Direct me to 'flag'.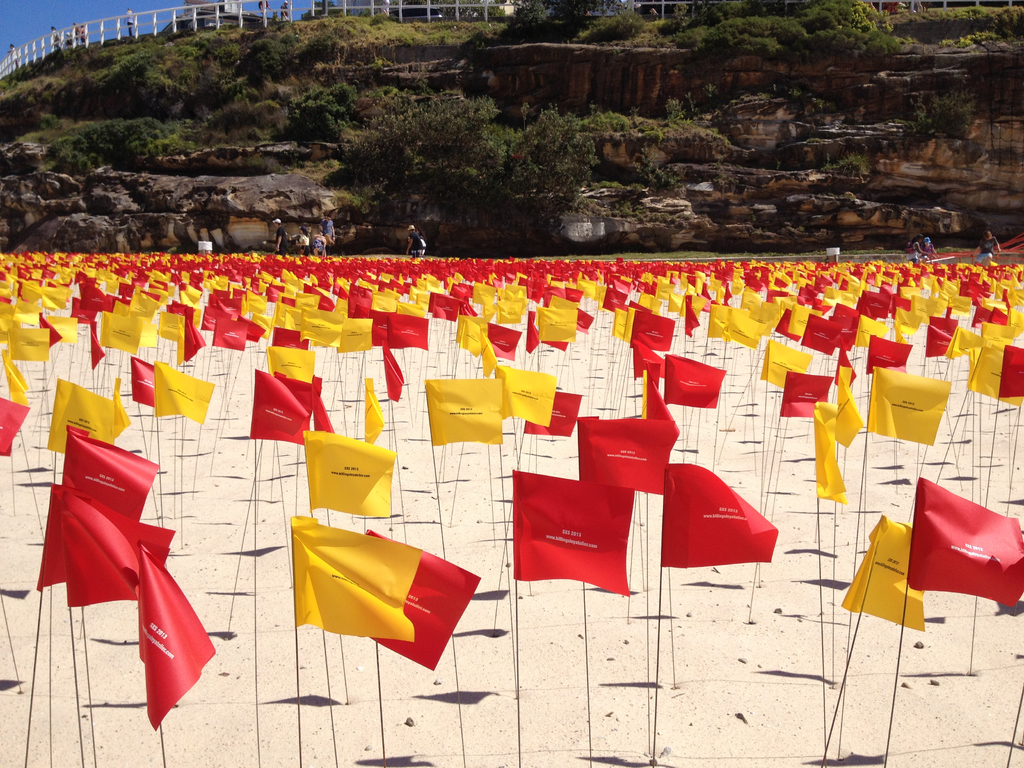
Direction: 614 306 632 339.
